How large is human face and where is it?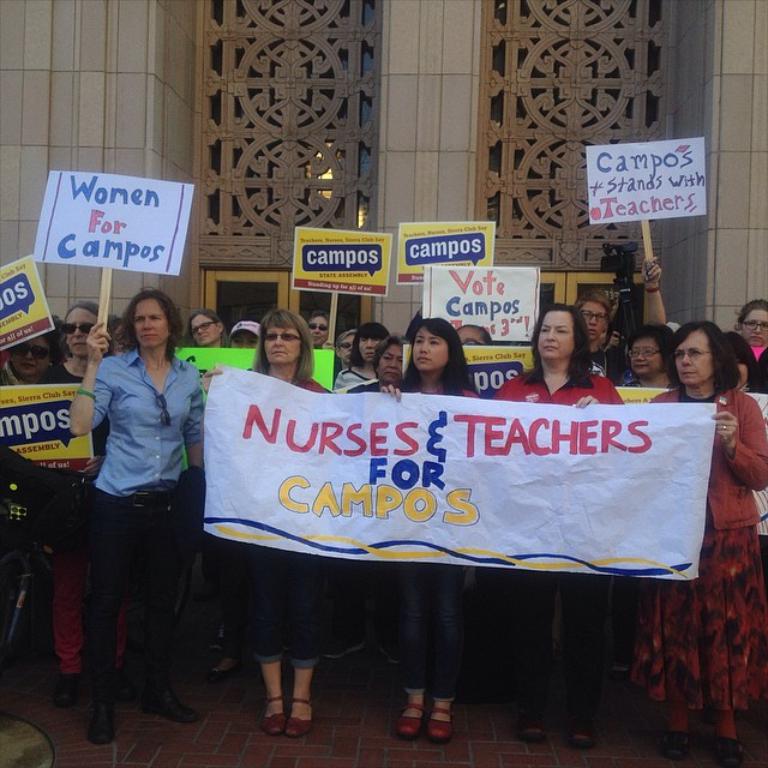
Bounding box: region(739, 306, 767, 349).
